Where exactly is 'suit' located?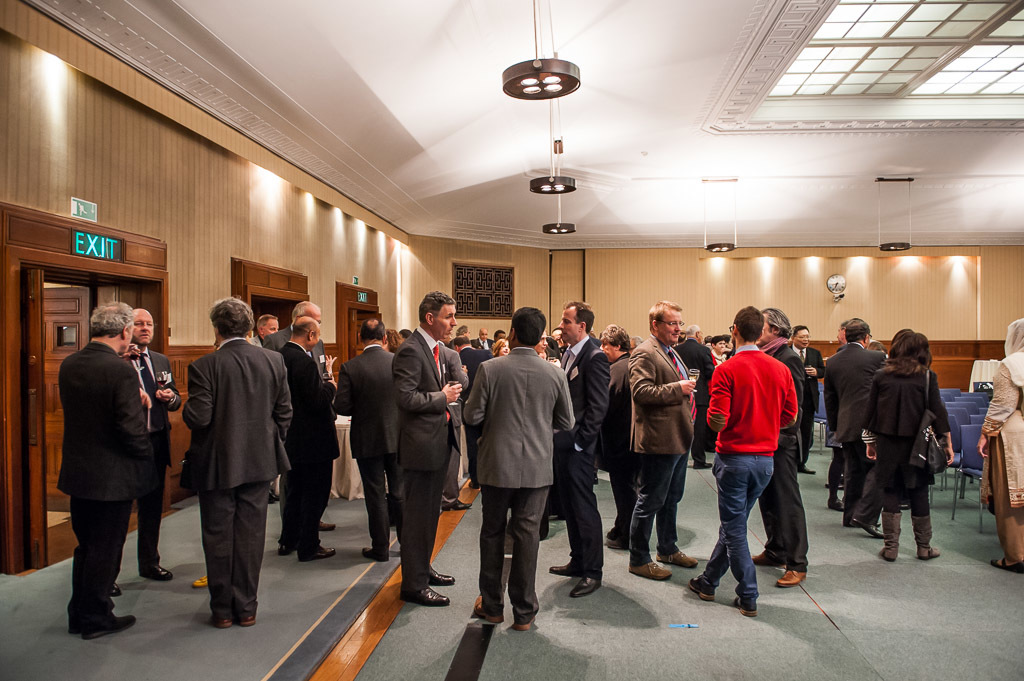
Its bounding box is [left=464, top=351, right=573, bottom=621].
